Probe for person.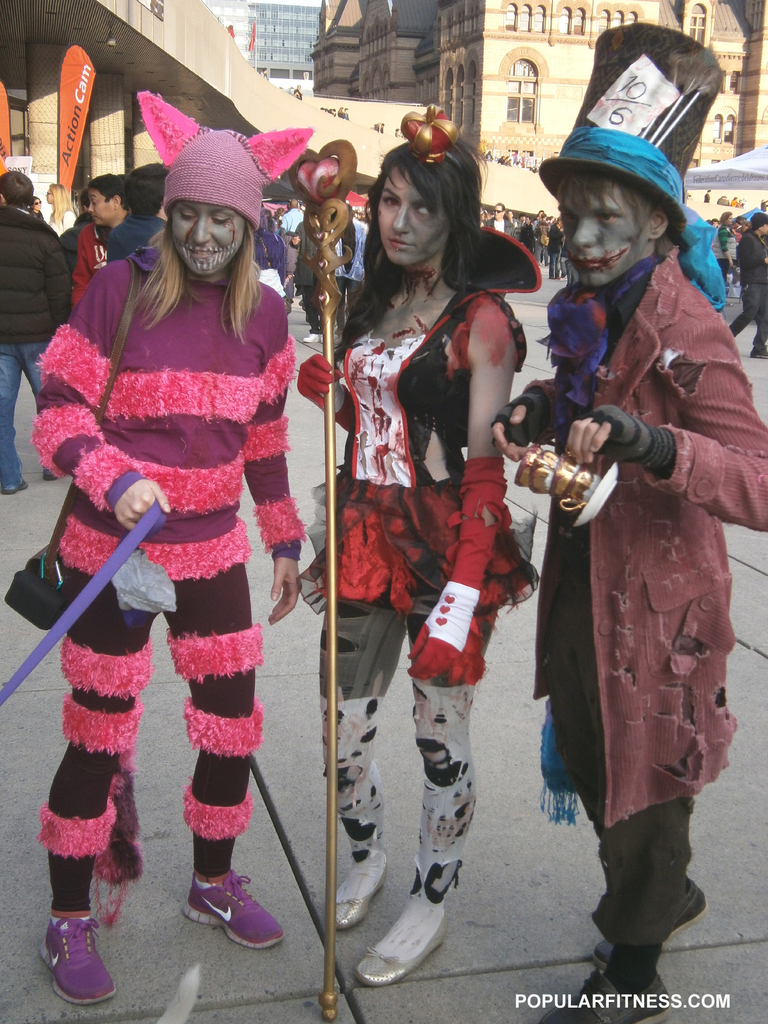
Probe result: 296, 97, 540, 982.
